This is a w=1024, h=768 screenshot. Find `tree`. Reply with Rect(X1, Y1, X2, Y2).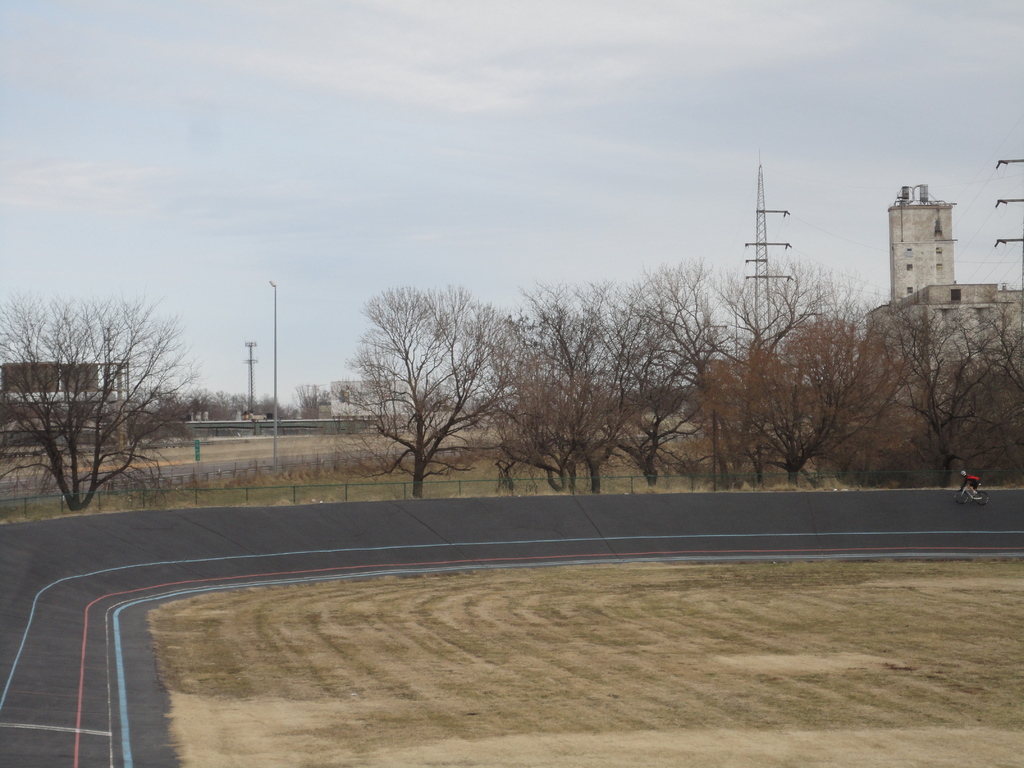
Rect(631, 259, 748, 468).
